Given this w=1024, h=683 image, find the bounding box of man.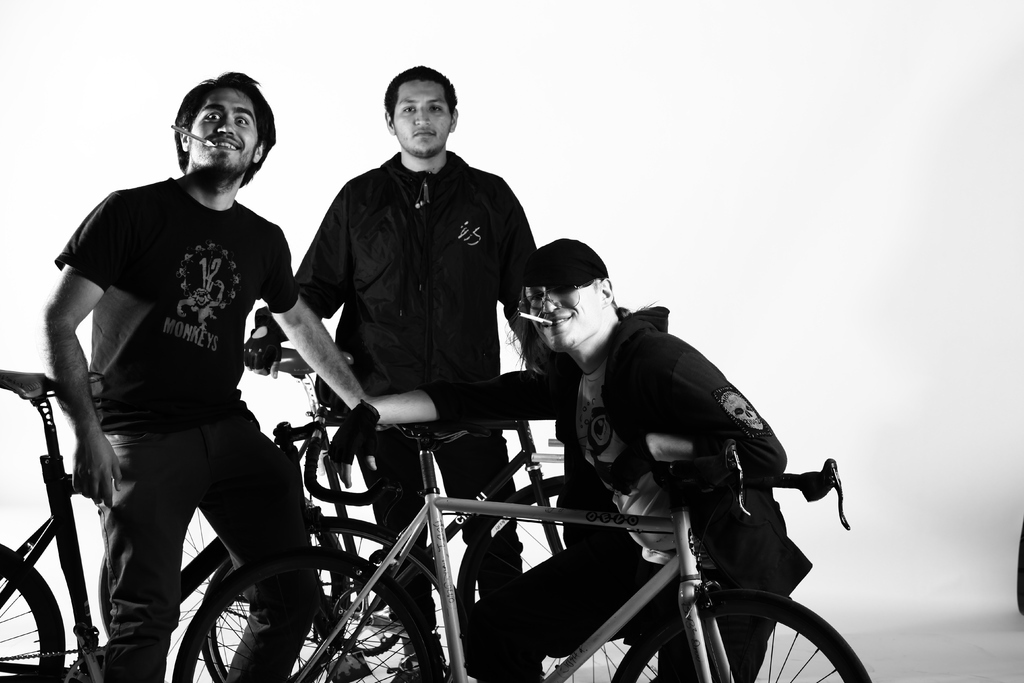
26 70 332 682.
